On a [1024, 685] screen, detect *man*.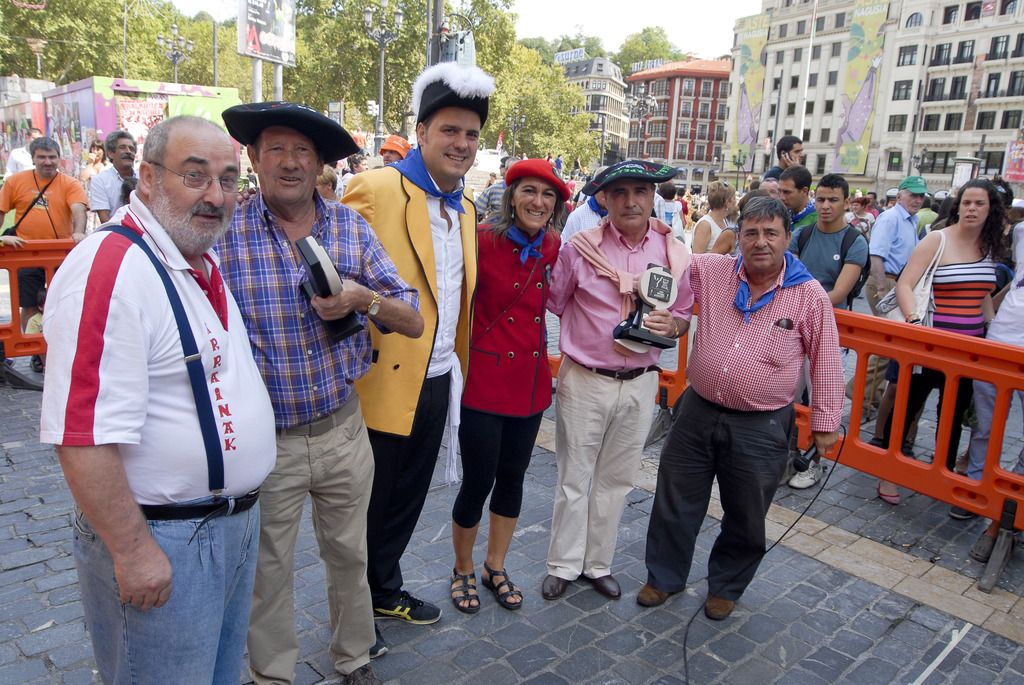
bbox=[545, 160, 694, 597].
